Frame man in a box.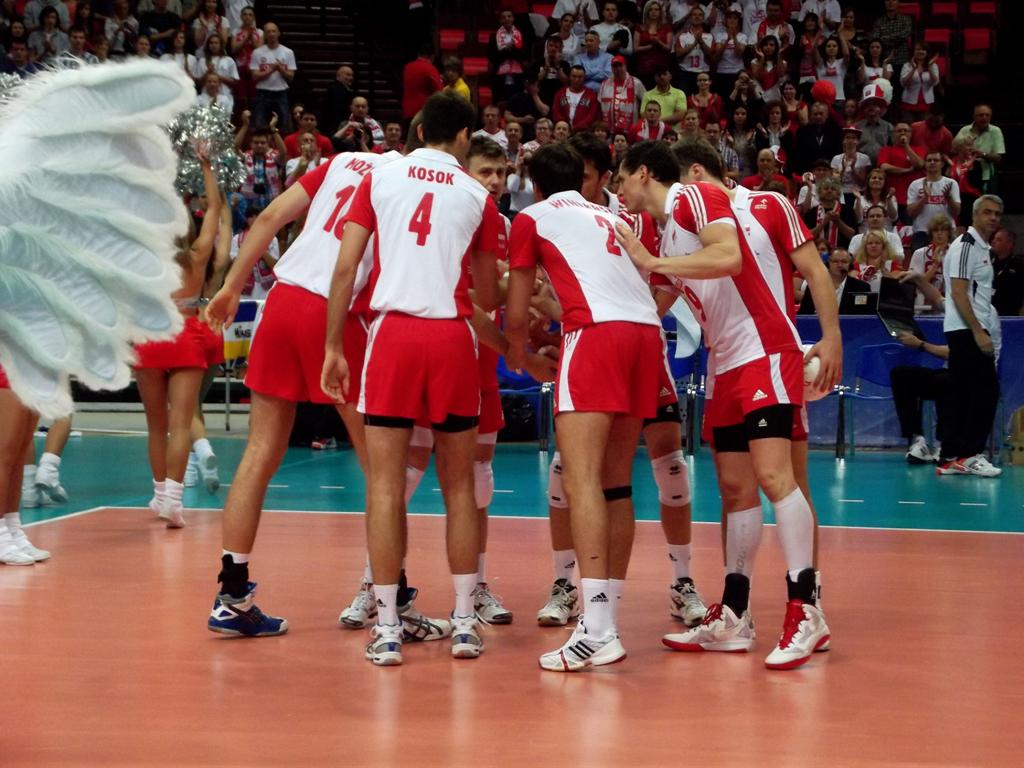
BBox(877, 120, 924, 218).
